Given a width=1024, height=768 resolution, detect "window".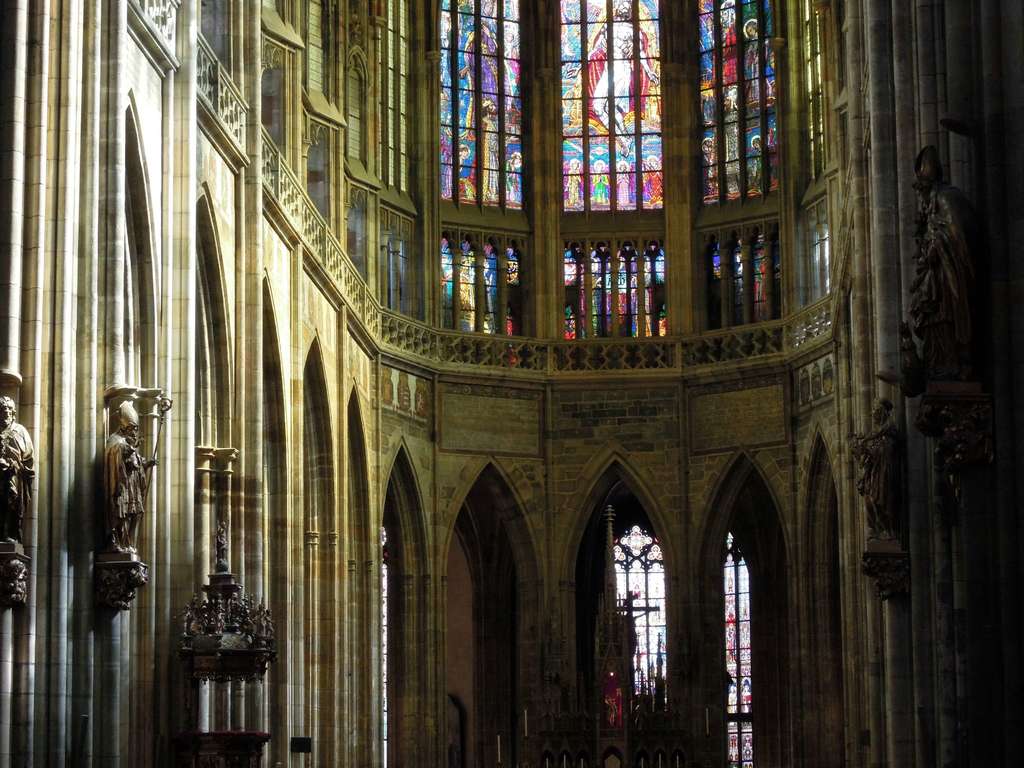
bbox=[728, 543, 759, 767].
